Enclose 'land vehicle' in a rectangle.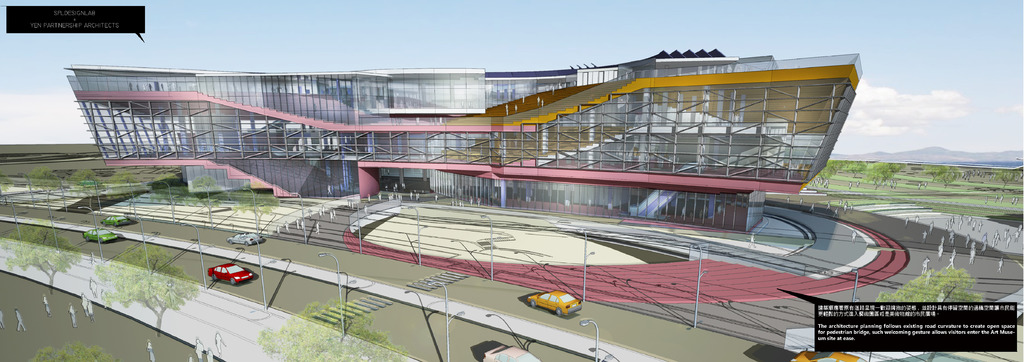
211 265 247 279.
